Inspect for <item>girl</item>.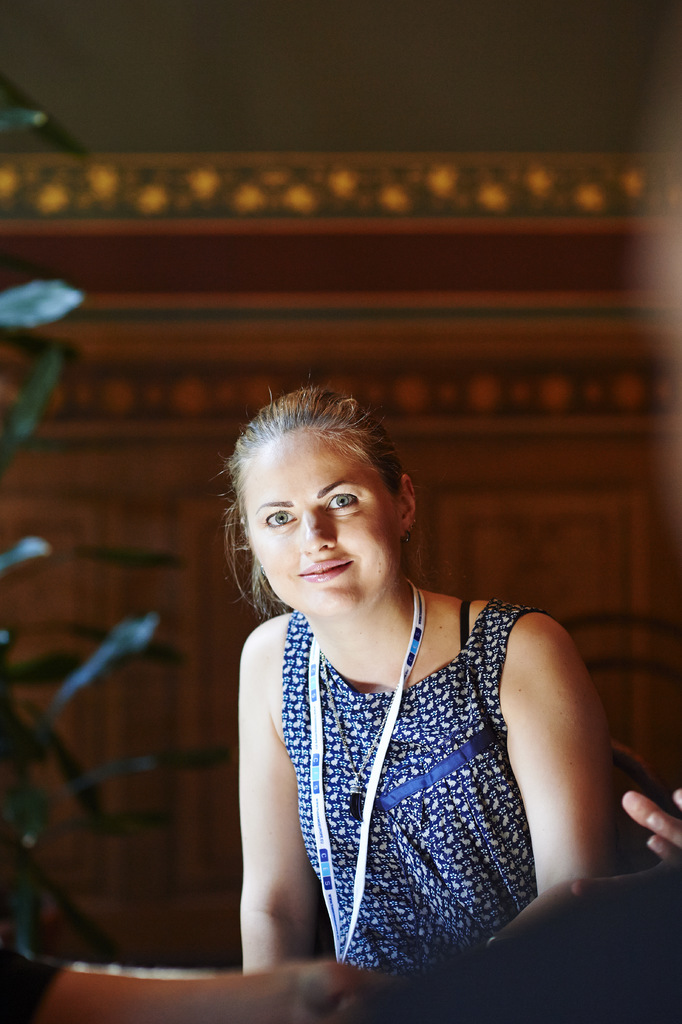
Inspection: crop(218, 370, 617, 979).
